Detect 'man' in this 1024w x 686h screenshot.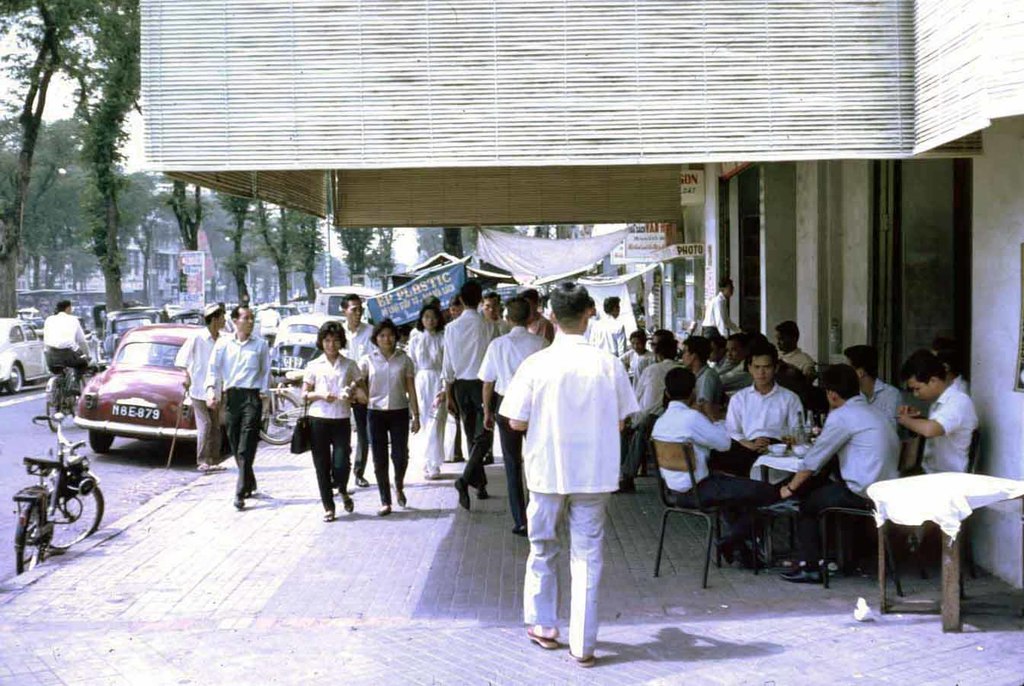
Detection: rect(588, 295, 621, 360).
